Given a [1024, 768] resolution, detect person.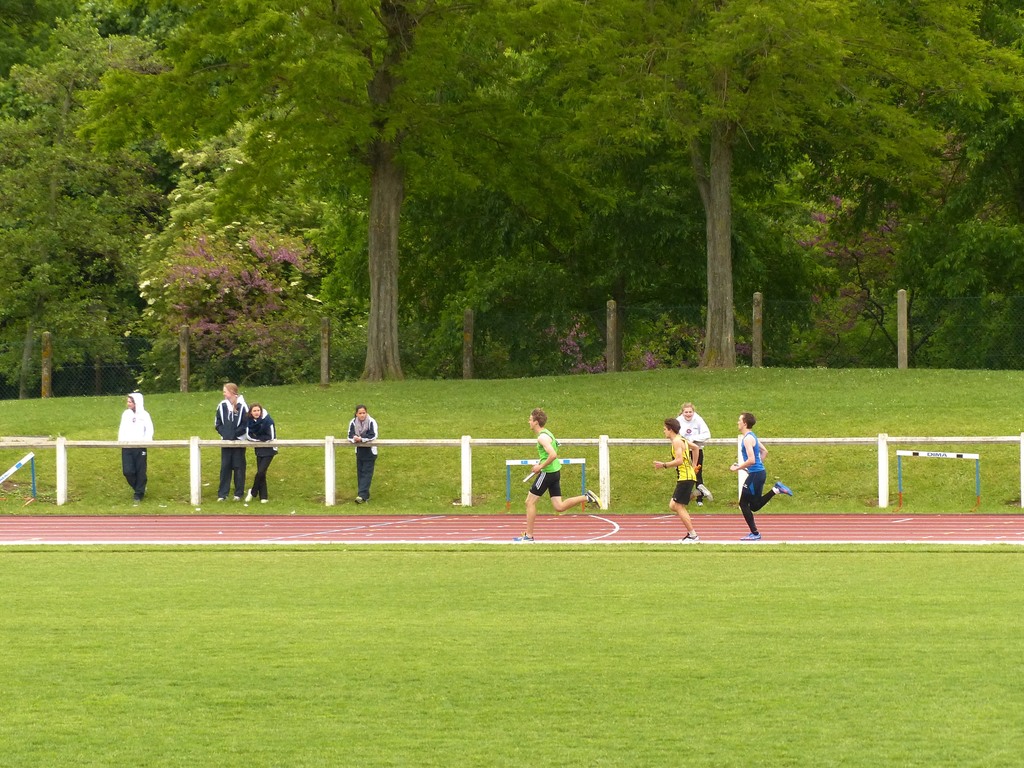
x1=115, y1=390, x2=152, y2=502.
